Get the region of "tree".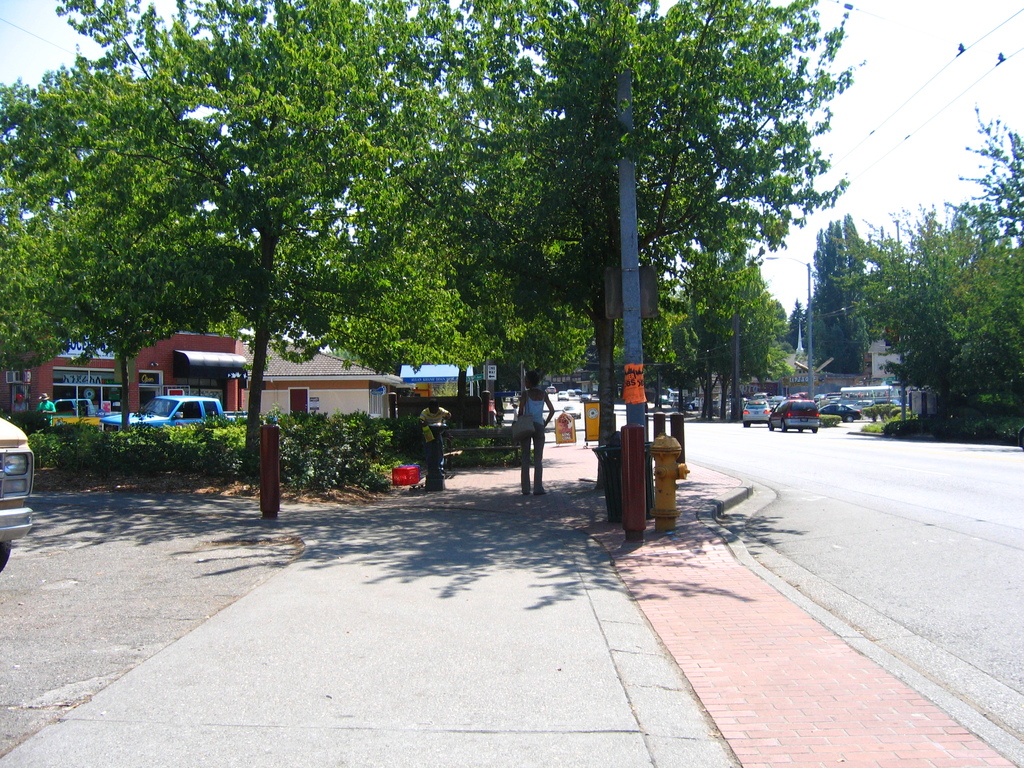
0 0 863 476.
